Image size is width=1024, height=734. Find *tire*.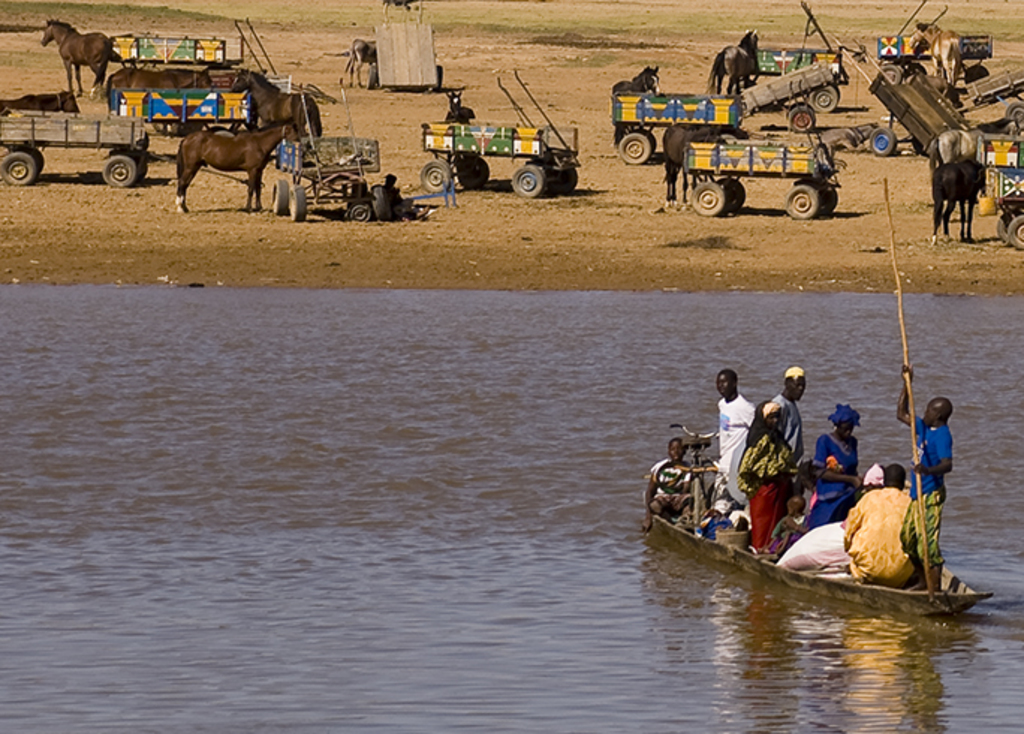
[x1=783, y1=103, x2=816, y2=133].
